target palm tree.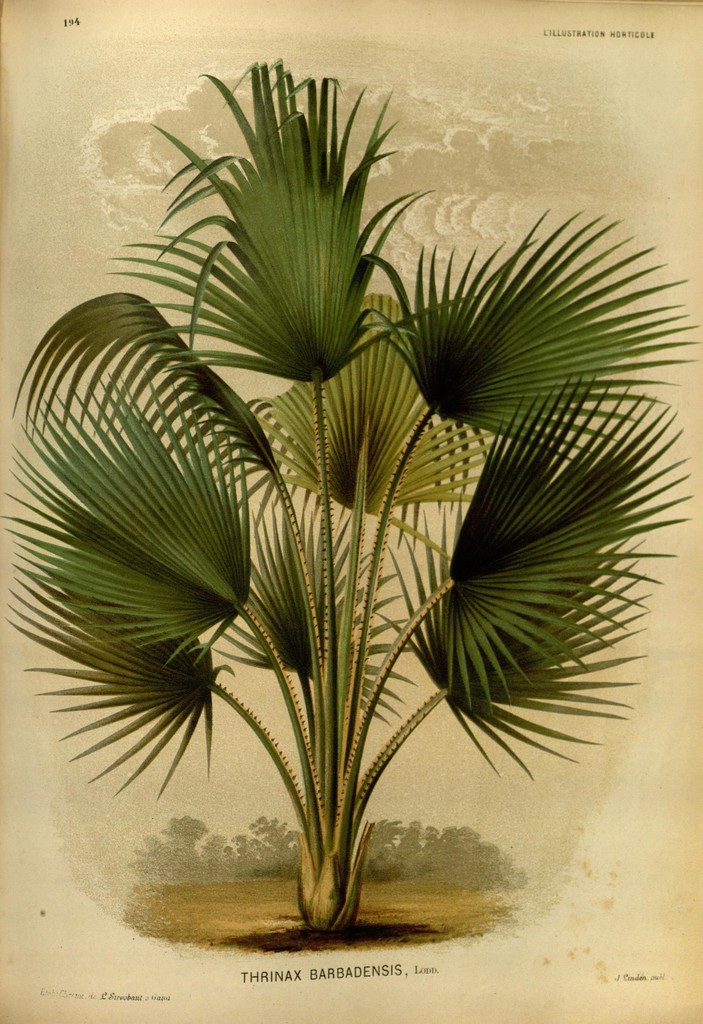
Target region: BBox(44, 120, 657, 987).
